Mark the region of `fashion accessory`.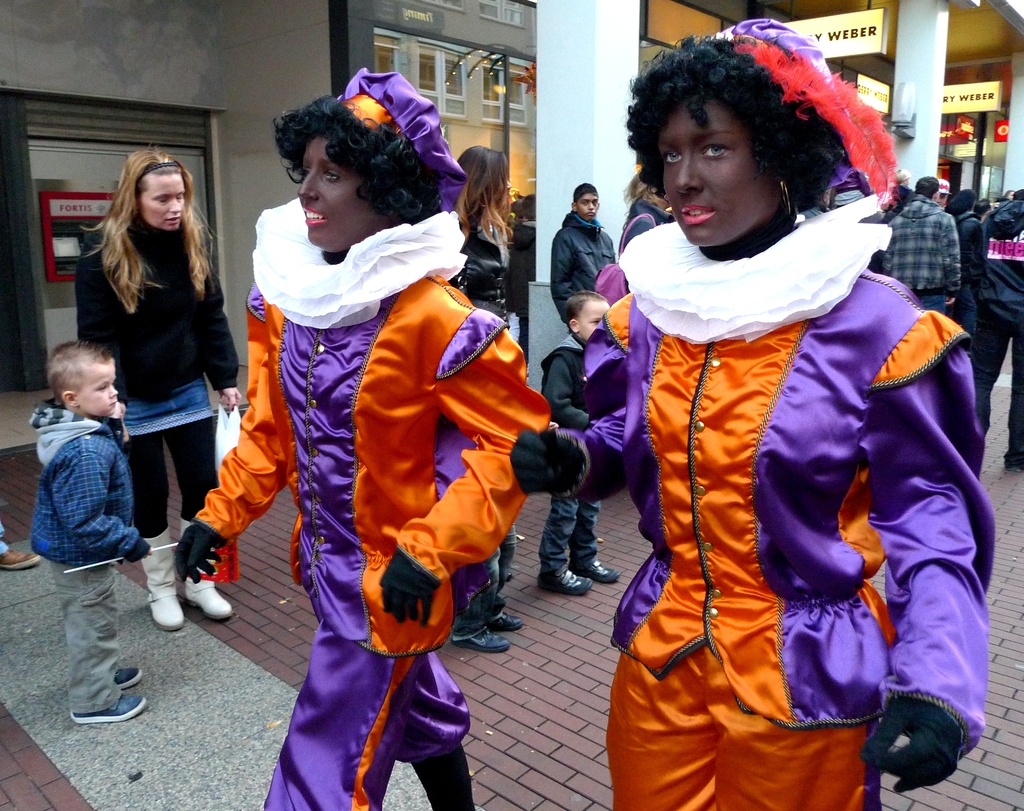
Region: <bbox>453, 626, 510, 652</bbox>.
